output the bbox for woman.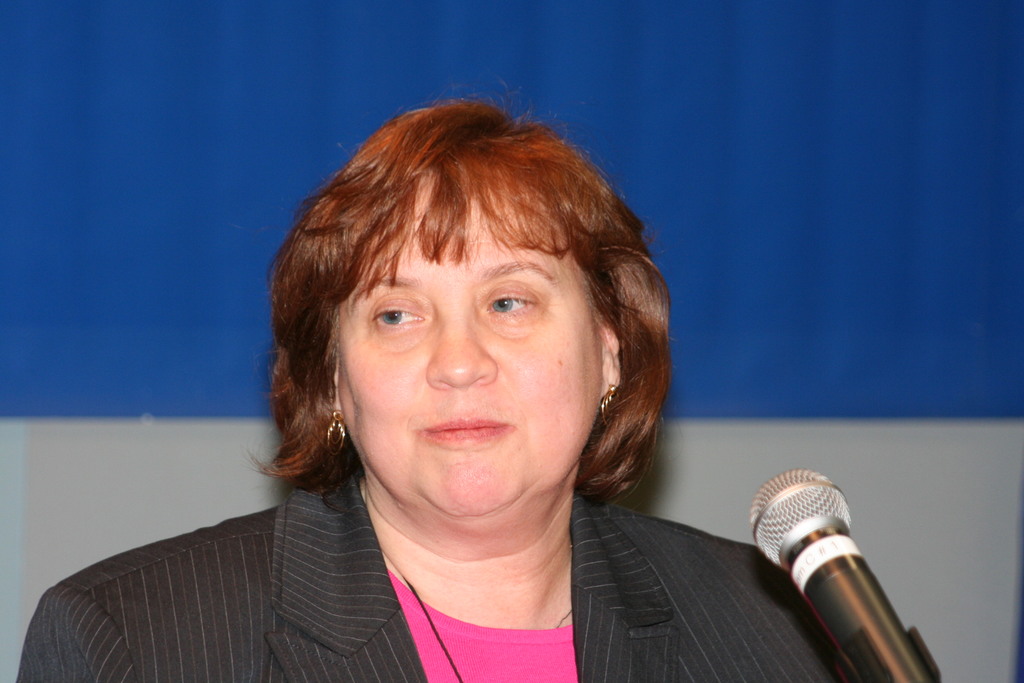
[124,90,796,682].
